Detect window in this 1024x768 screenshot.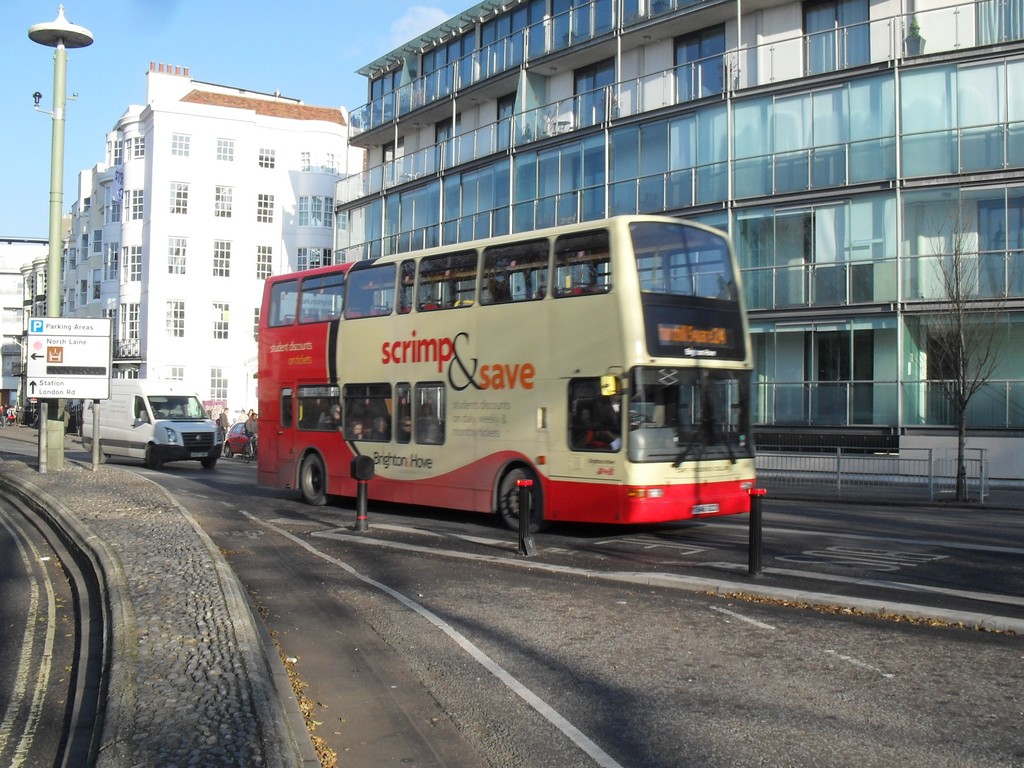
Detection: locate(208, 367, 229, 403).
